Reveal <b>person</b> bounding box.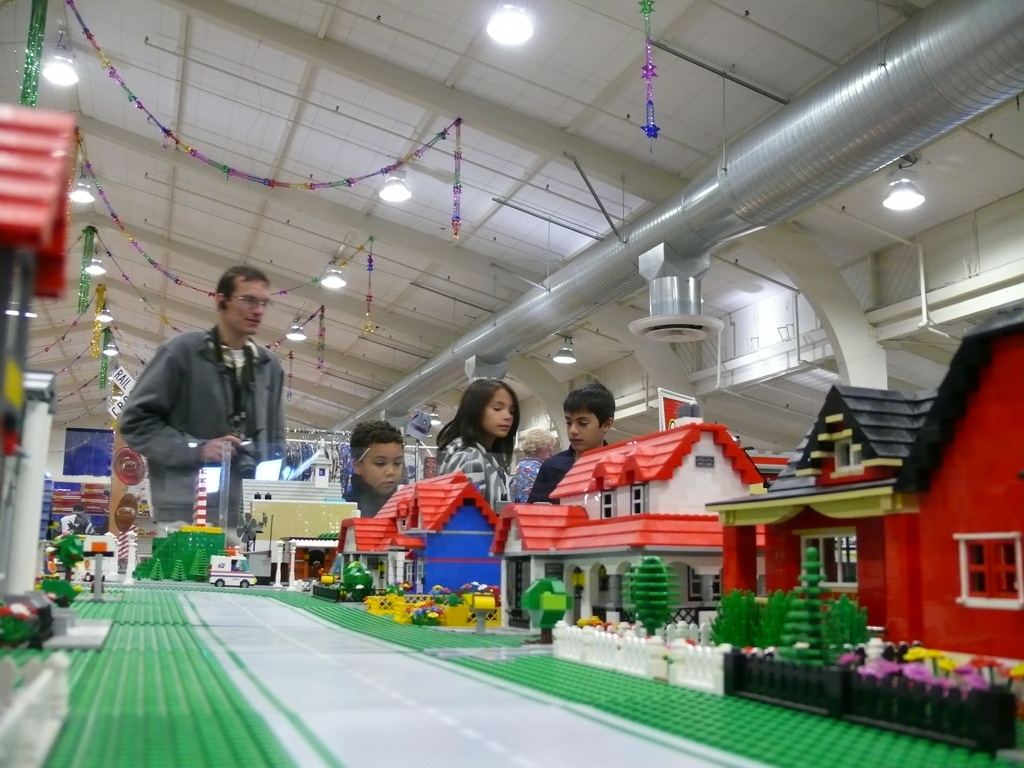
Revealed: (501,425,566,503).
